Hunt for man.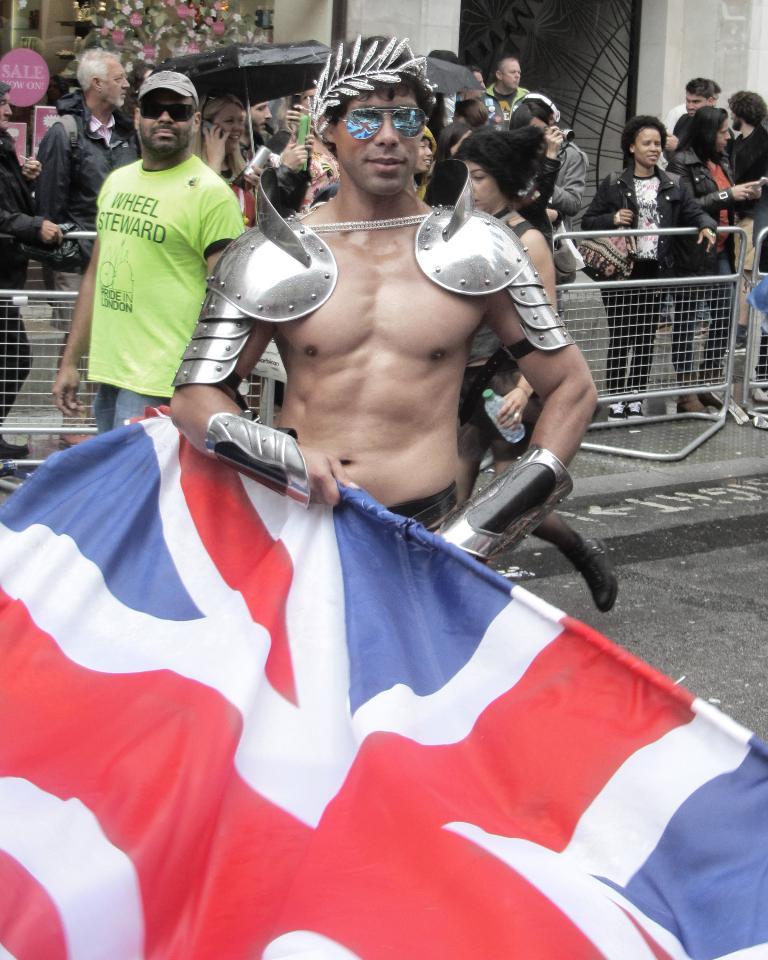
Hunted down at pyautogui.locateOnScreen(685, 73, 710, 112).
